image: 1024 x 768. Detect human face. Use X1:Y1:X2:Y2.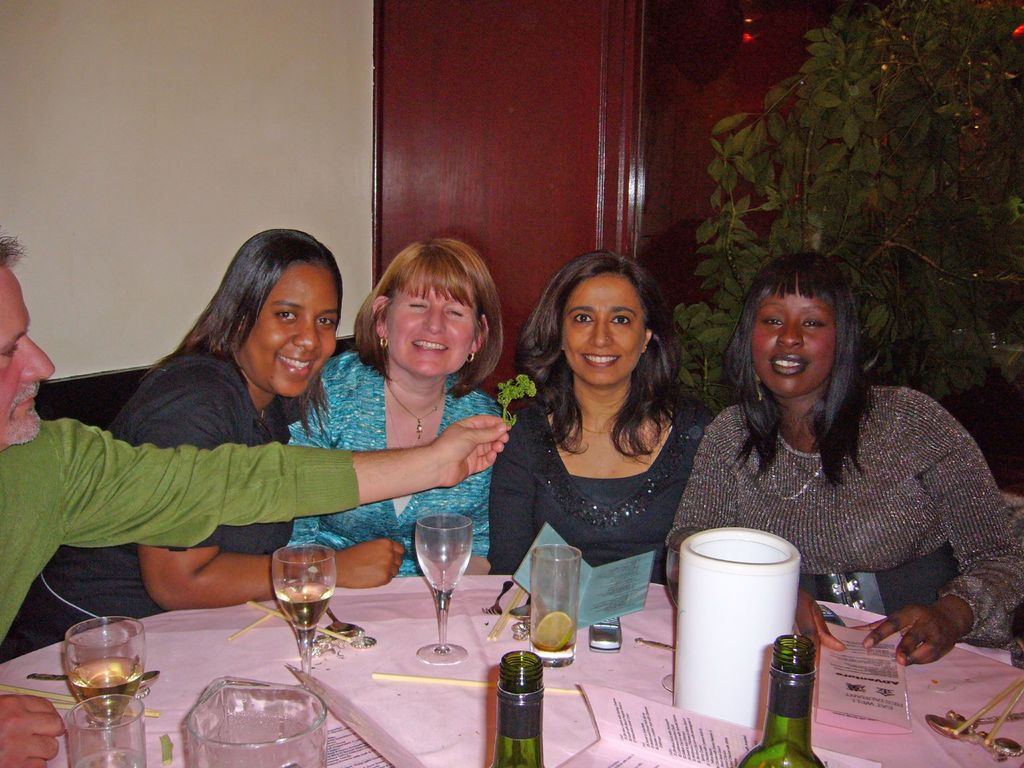
562:271:641:383.
